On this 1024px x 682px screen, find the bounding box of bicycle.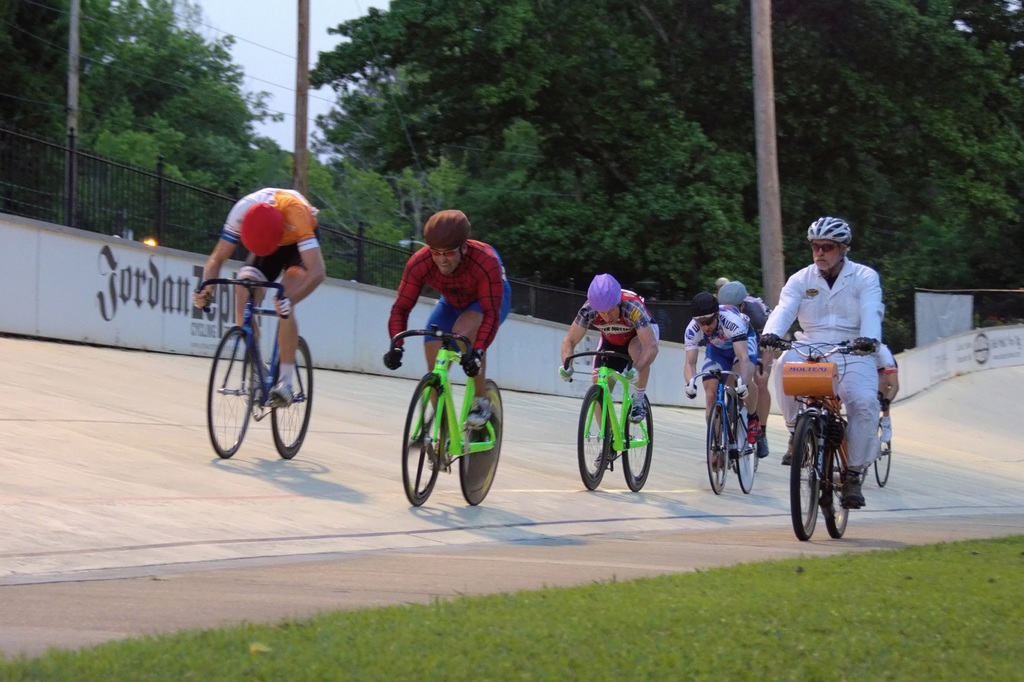
Bounding box: 827:383:893:491.
